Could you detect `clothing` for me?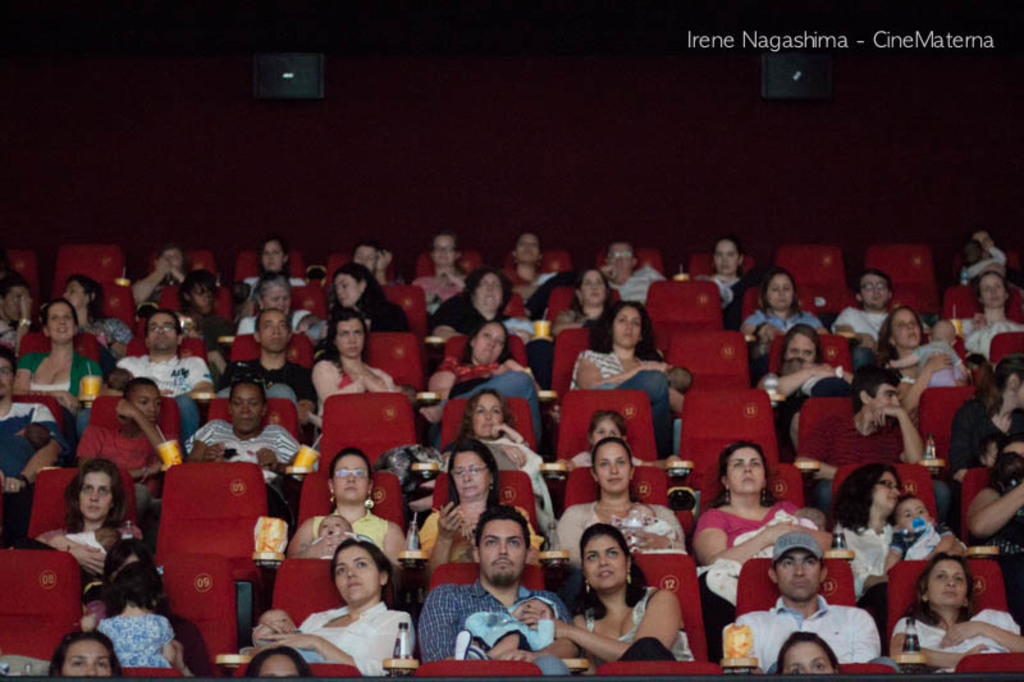
Detection result: x1=960 y1=311 x2=1023 y2=365.
